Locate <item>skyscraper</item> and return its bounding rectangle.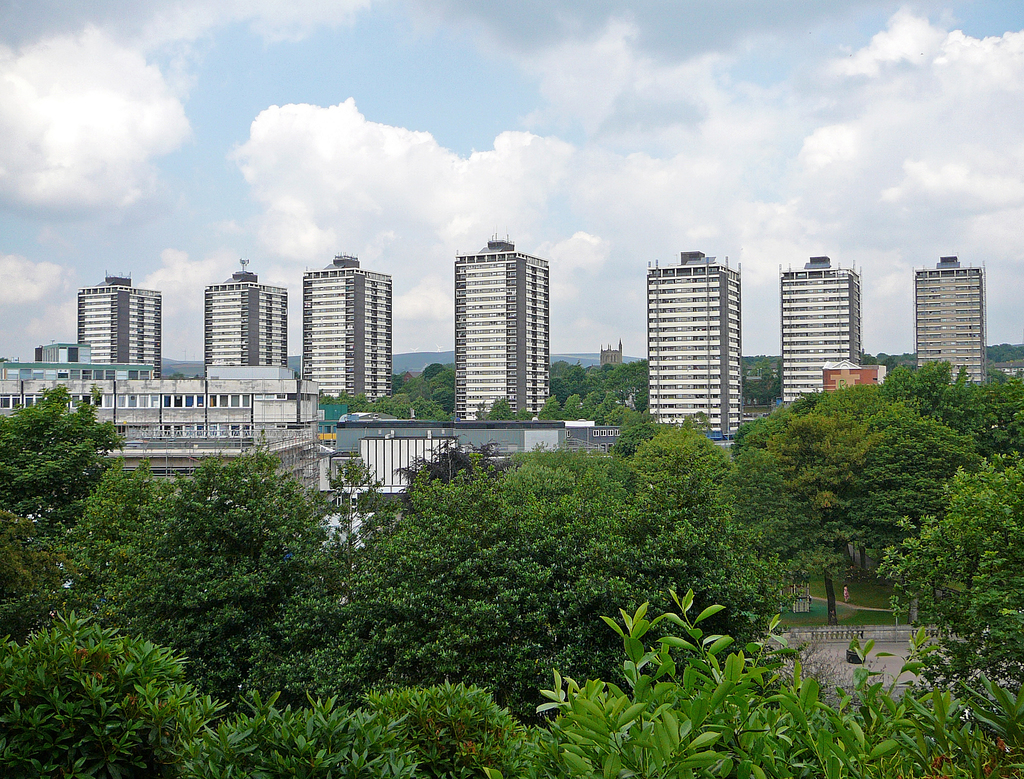
638/253/749/435.
